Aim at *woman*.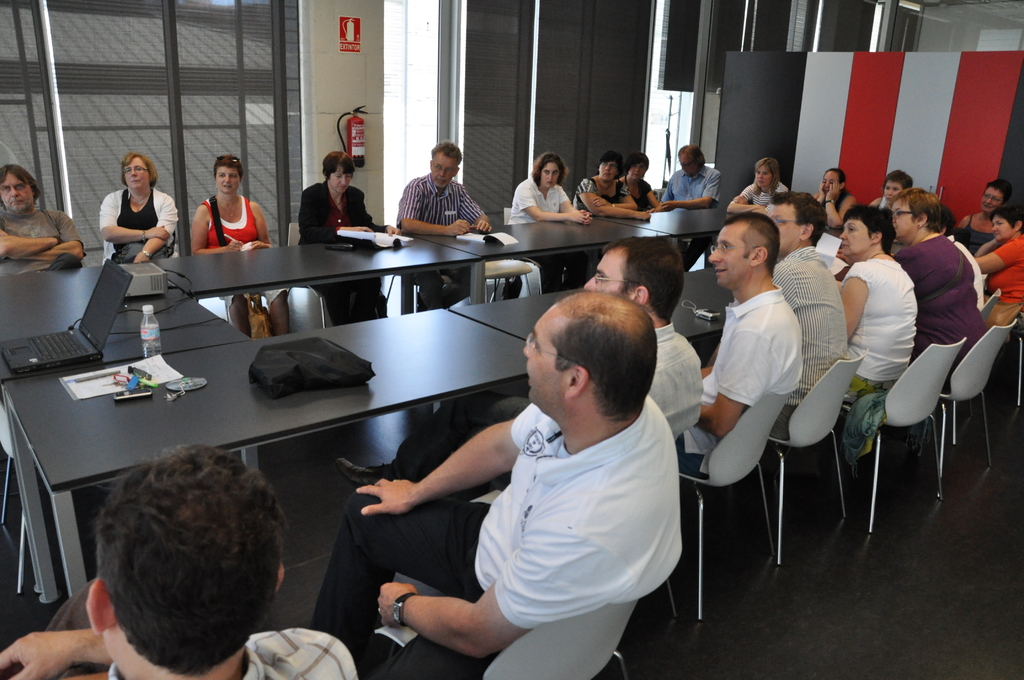
Aimed at region(888, 184, 989, 394).
